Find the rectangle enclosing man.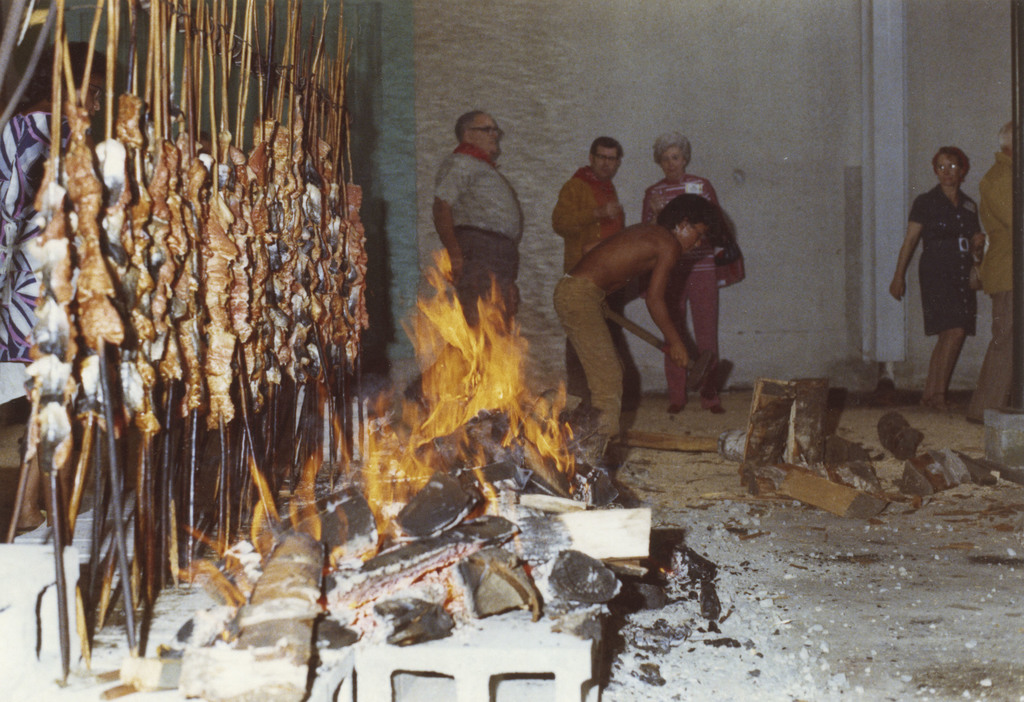
<box>551,136,626,415</box>.
